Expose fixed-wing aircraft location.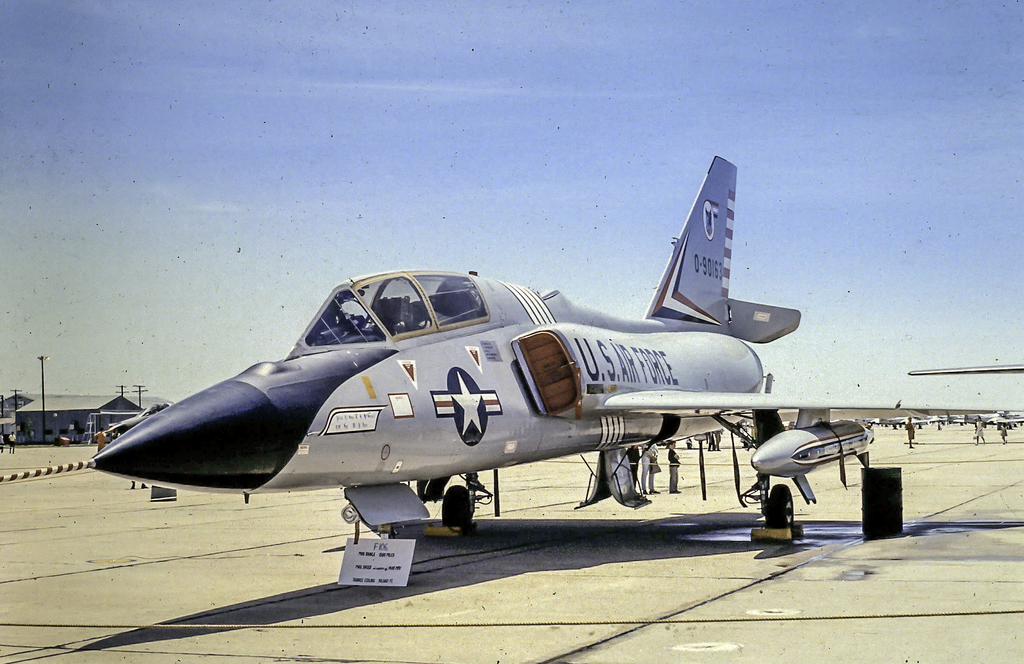
Exposed at l=907, t=360, r=1023, b=374.
